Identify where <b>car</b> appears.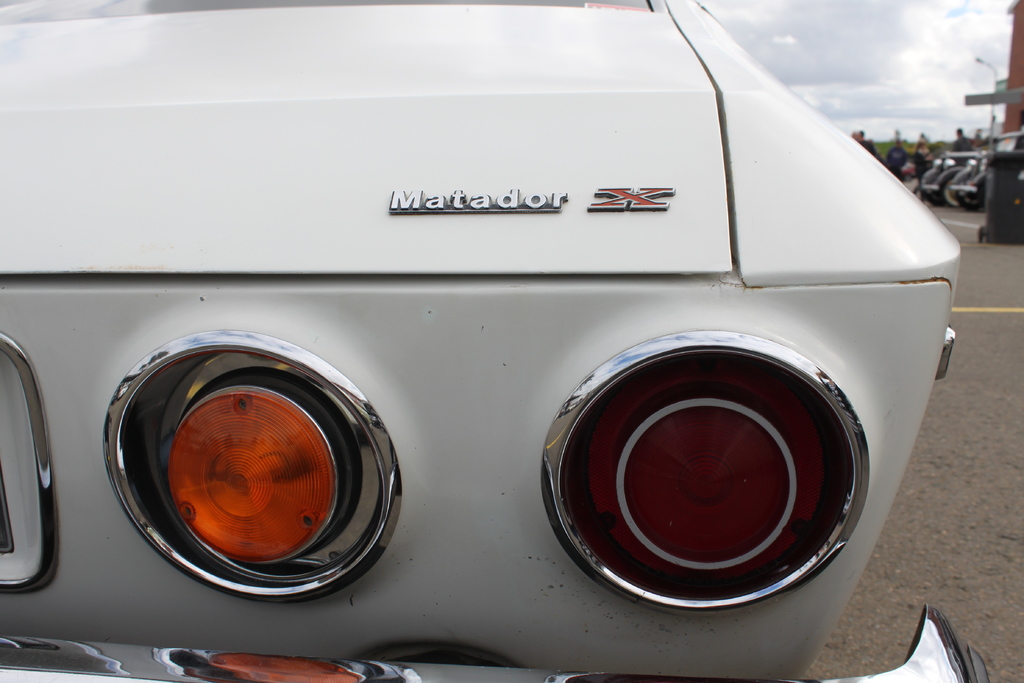
Appears at Rect(955, 157, 989, 203).
